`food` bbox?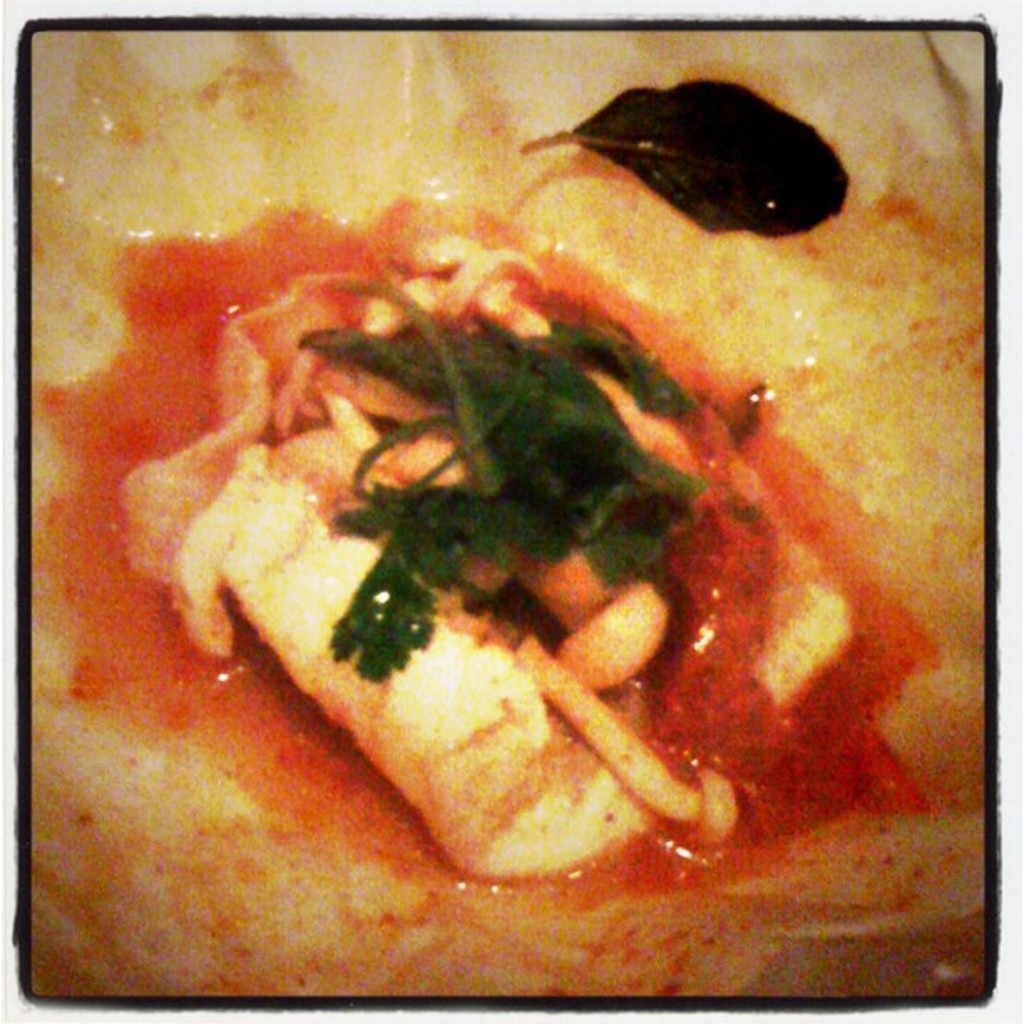
bbox=[69, 94, 915, 927]
